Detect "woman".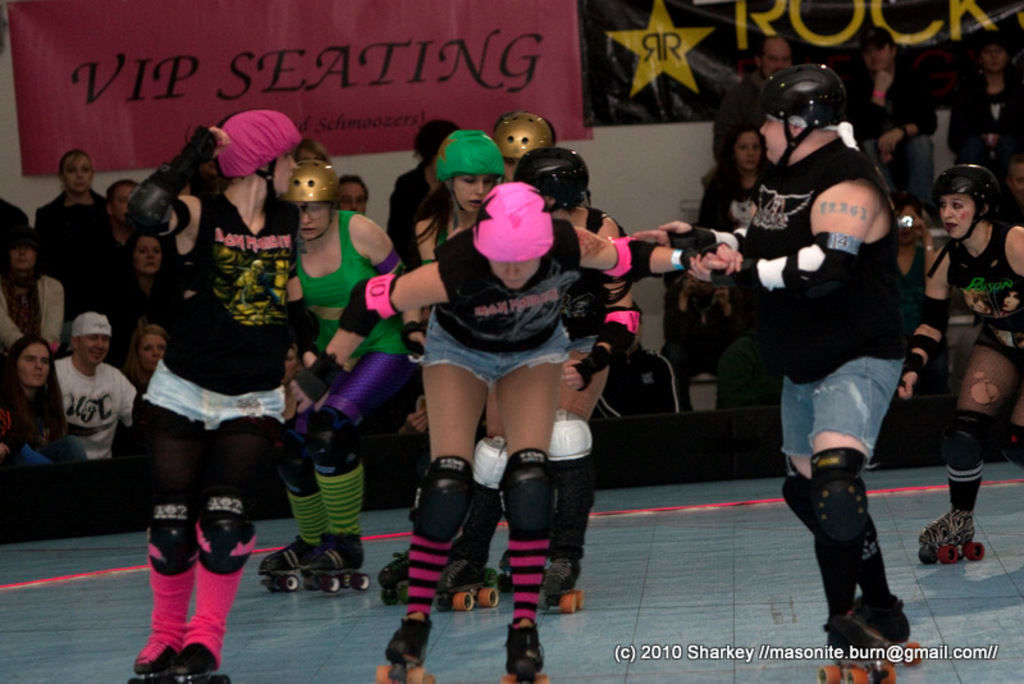
Detected at pyautogui.locateOnScreen(115, 332, 169, 391).
